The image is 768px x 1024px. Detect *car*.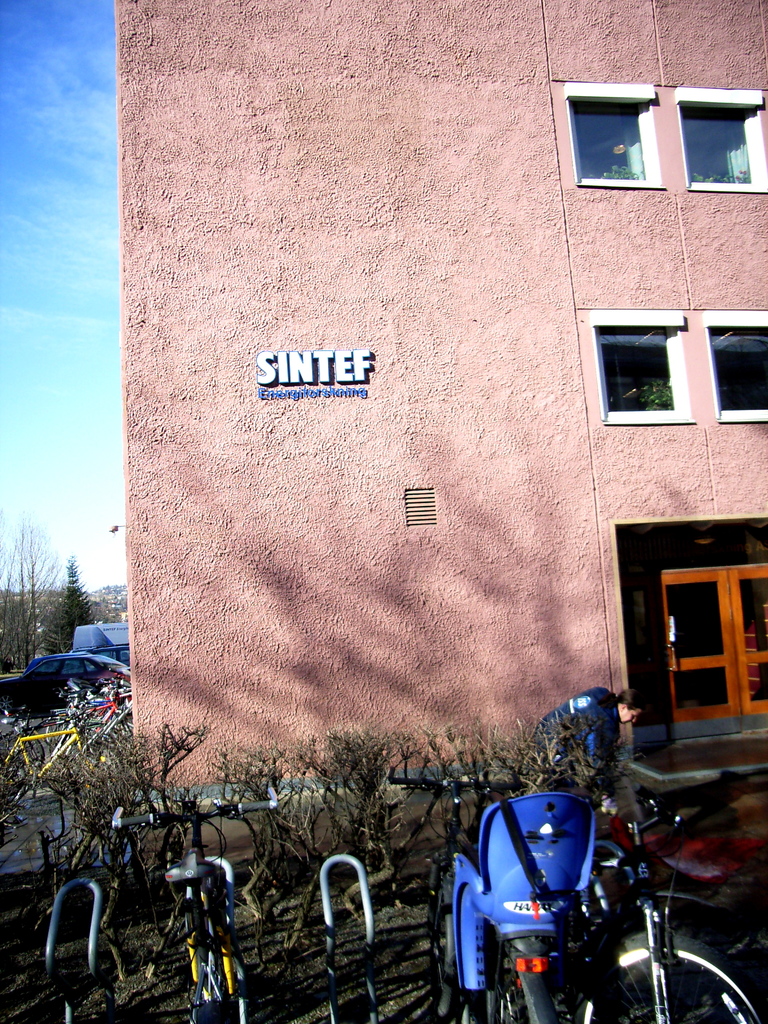
Detection: (x1=12, y1=625, x2=129, y2=714).
